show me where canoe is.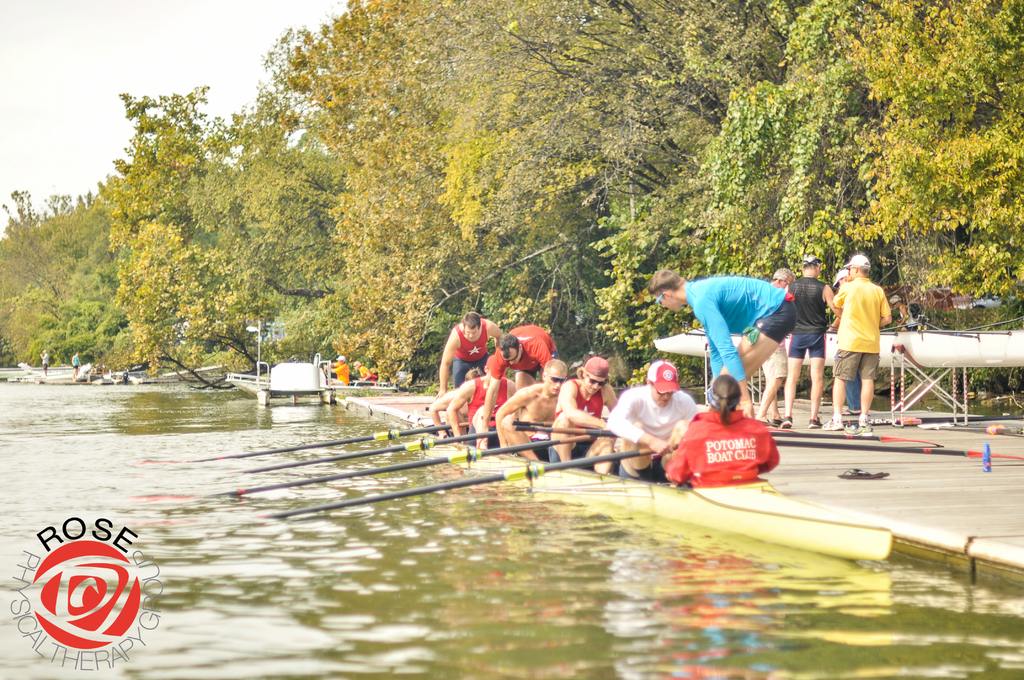
canoe is at region(786, 321, 1023, 369).
